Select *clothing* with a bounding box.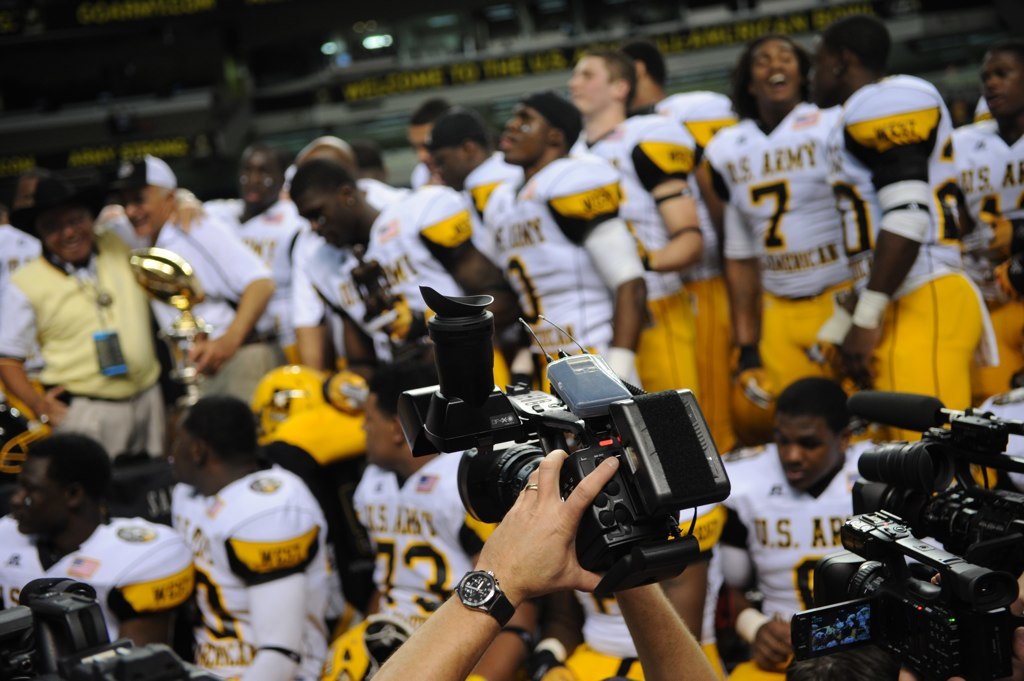
BBox(653, 89, 746, 452).
